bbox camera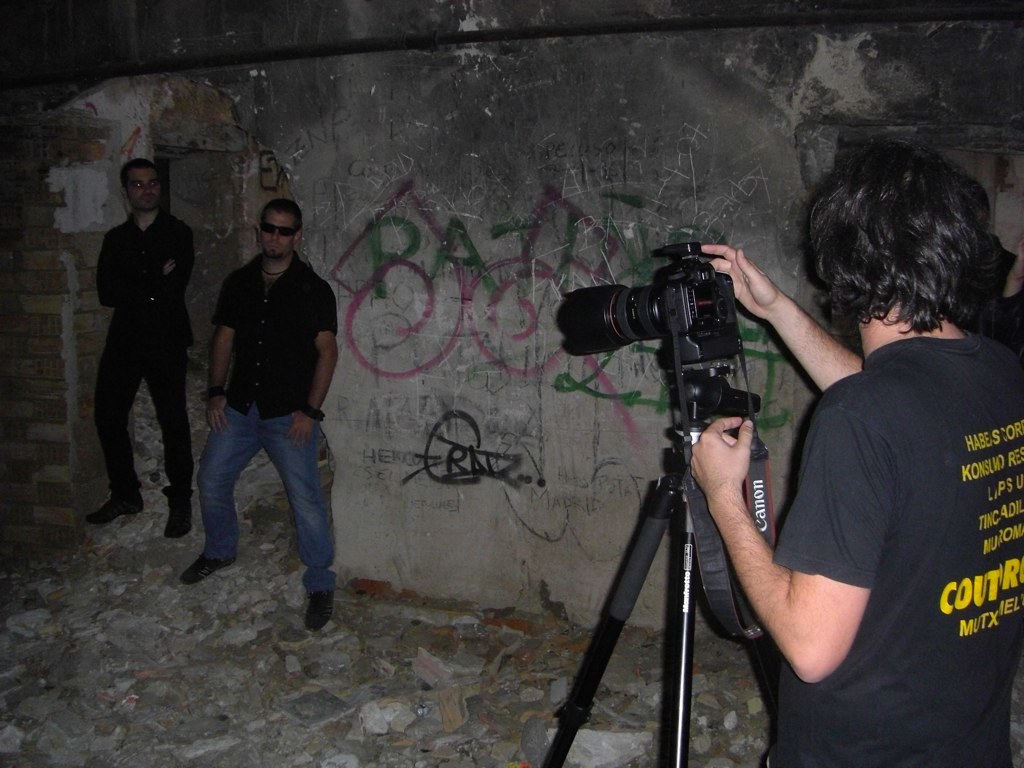
<region>550, 240, 768, 389</region>
